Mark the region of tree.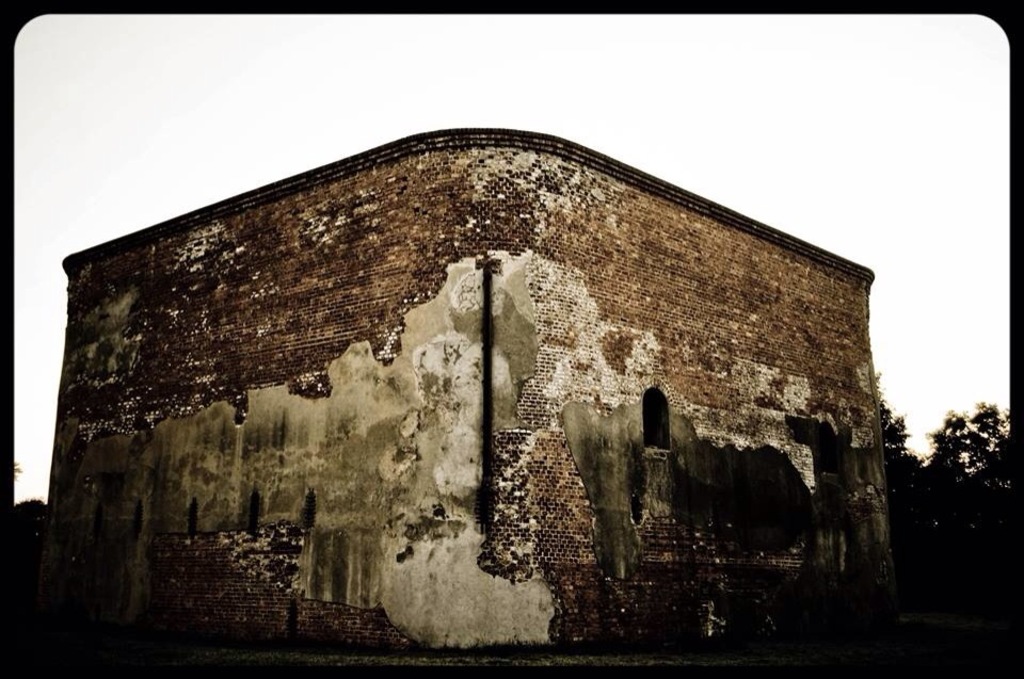
Region: (877,372,925,504).
